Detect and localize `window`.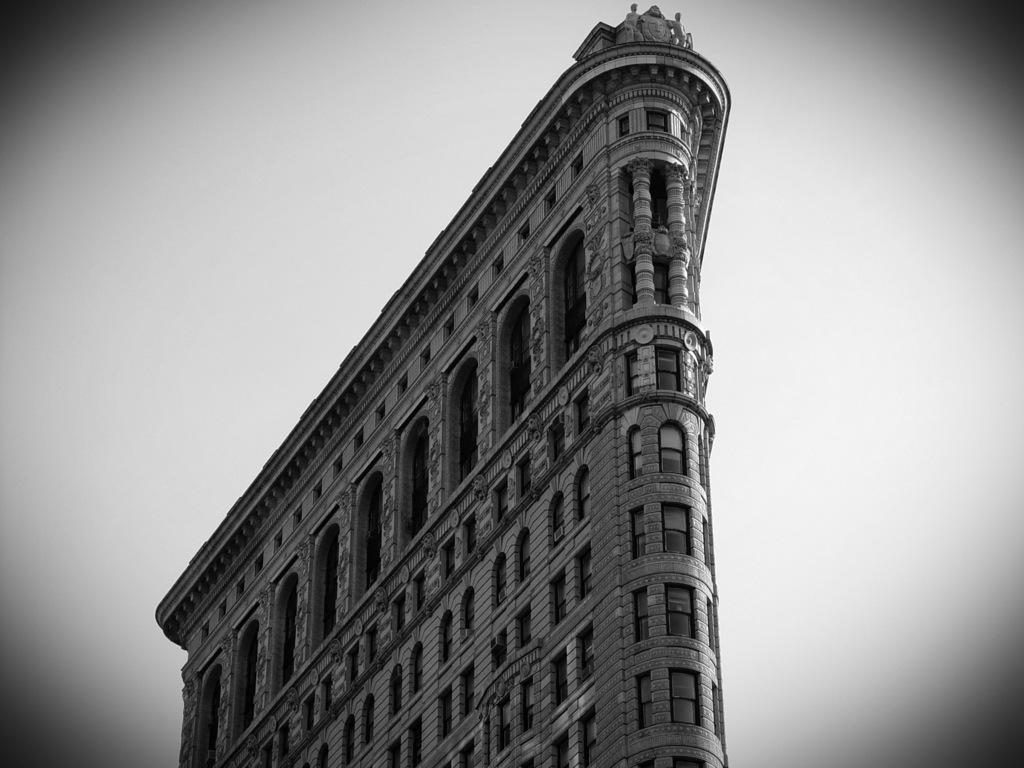
Localized at (201, 620, 211, 645).
